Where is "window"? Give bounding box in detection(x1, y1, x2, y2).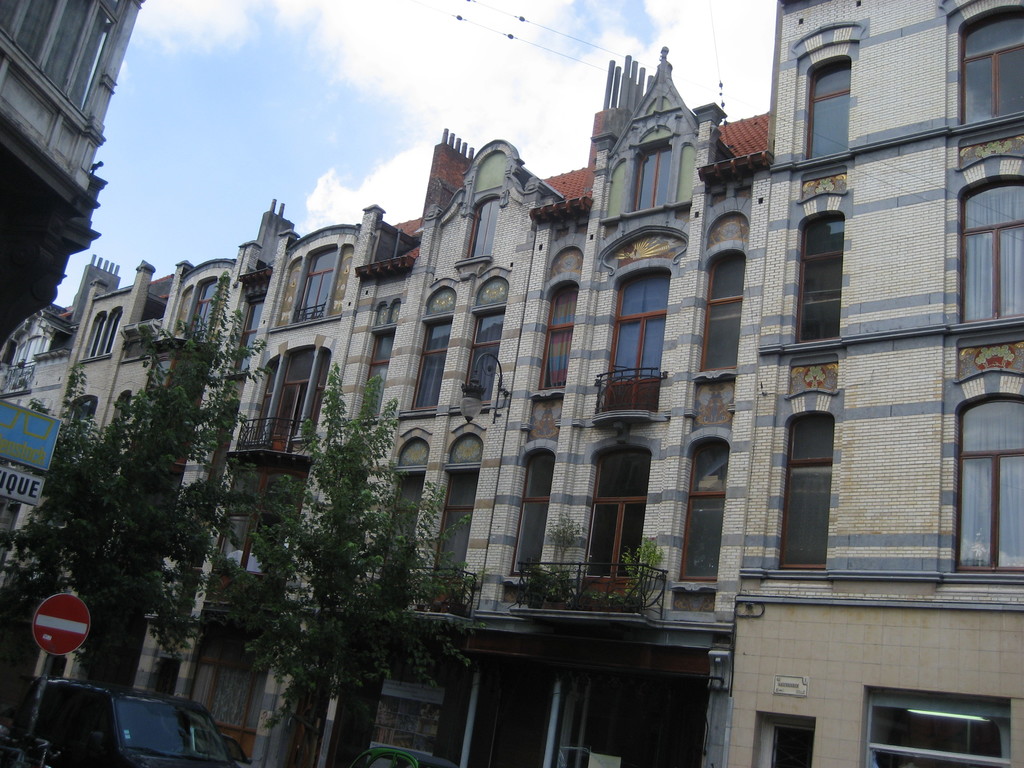
detection(959, 8, 1023, 125).
